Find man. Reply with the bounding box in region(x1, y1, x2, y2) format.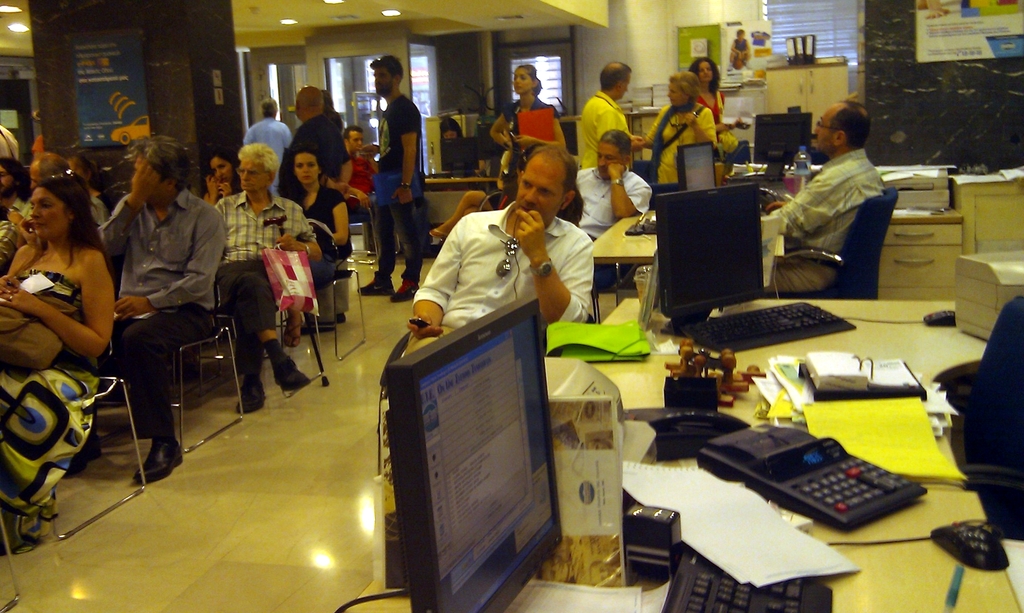
region(399, 140, 598, 360).
